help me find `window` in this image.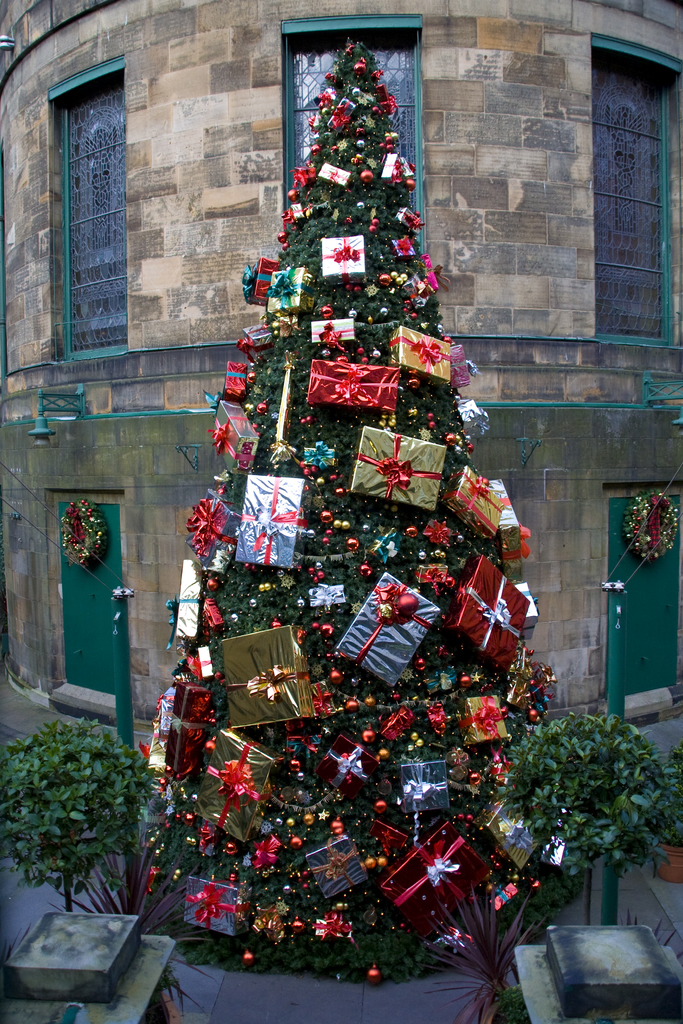
Found it: locate(277, 4, 430, 273).
